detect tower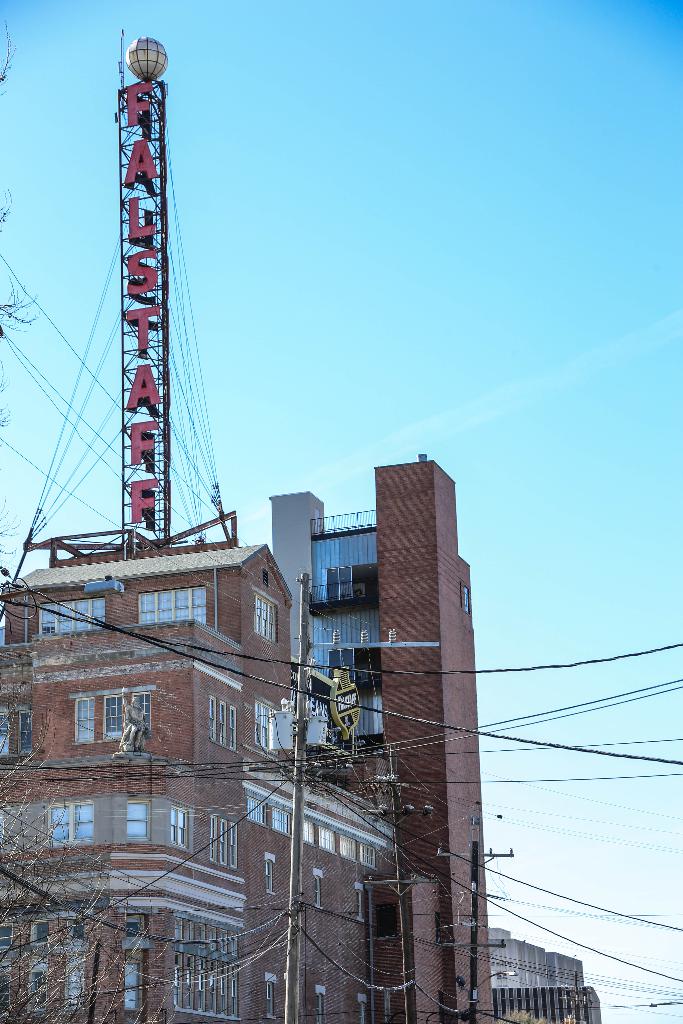
bbox=(118, 29, 169, 547)
